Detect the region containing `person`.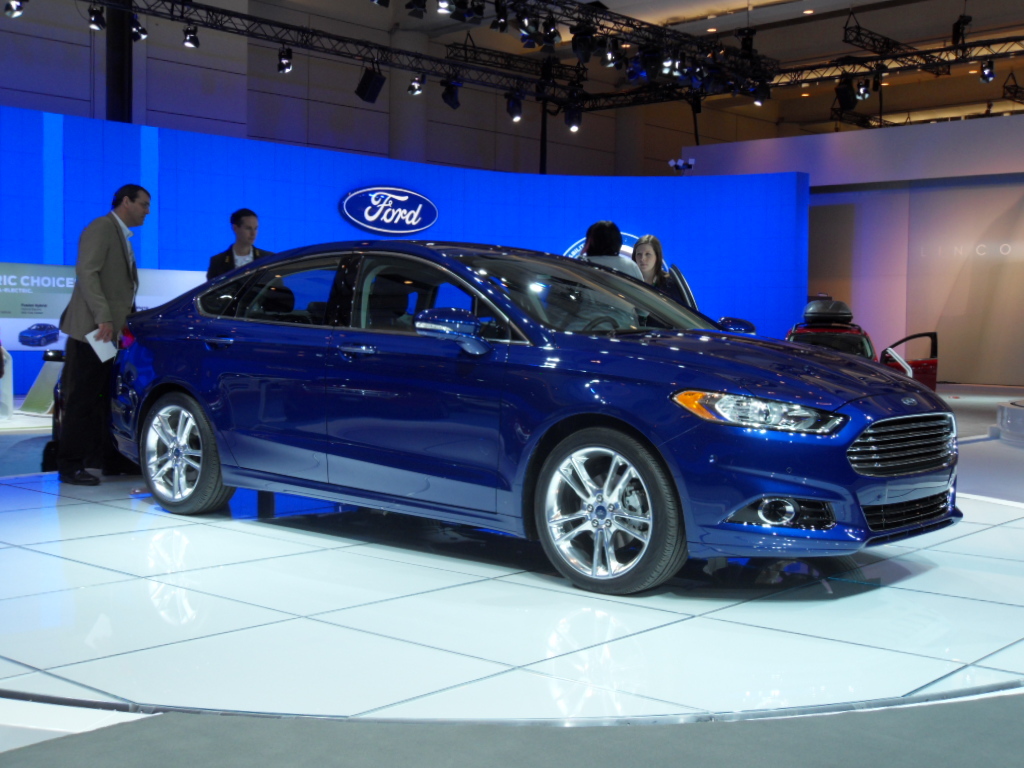
628 235 700 336.
